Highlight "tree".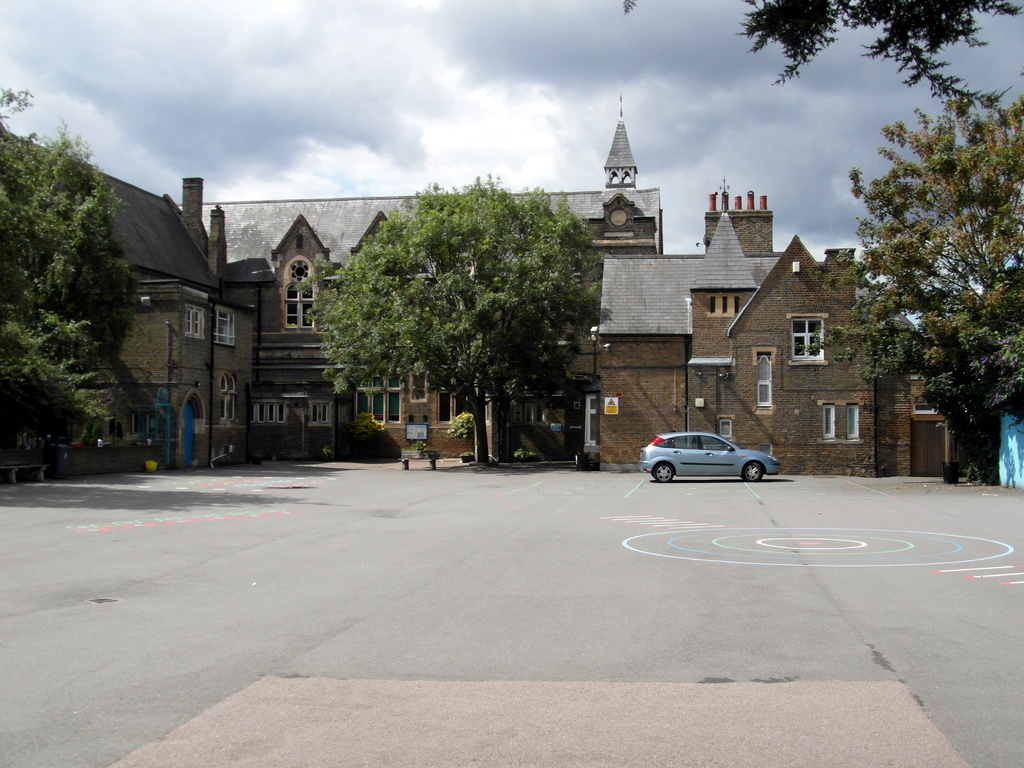
Highlighted region: 741,0,1023,106.
